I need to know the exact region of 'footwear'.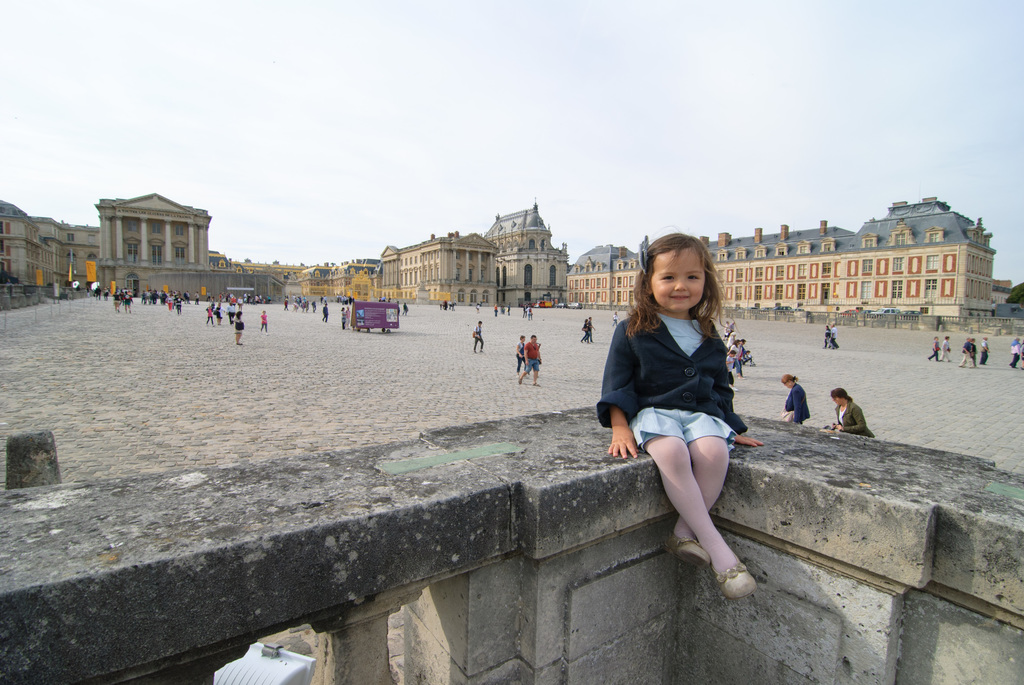
Region: <region>588, 341, 593, 343</region>.
